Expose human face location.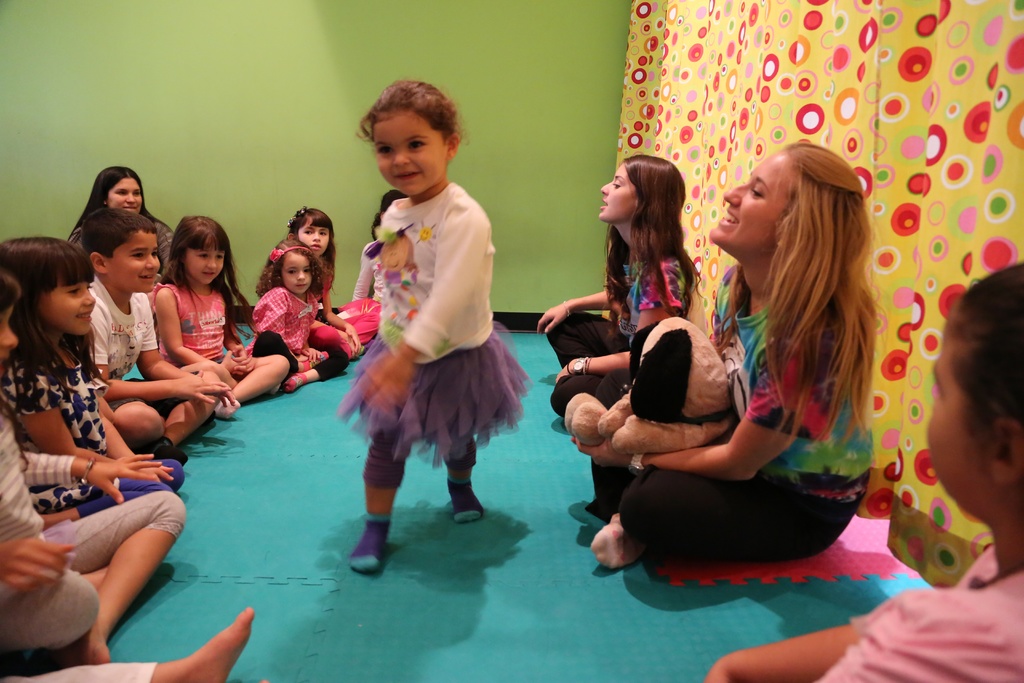
Exposed at <box>109,233,162,289</box>.
